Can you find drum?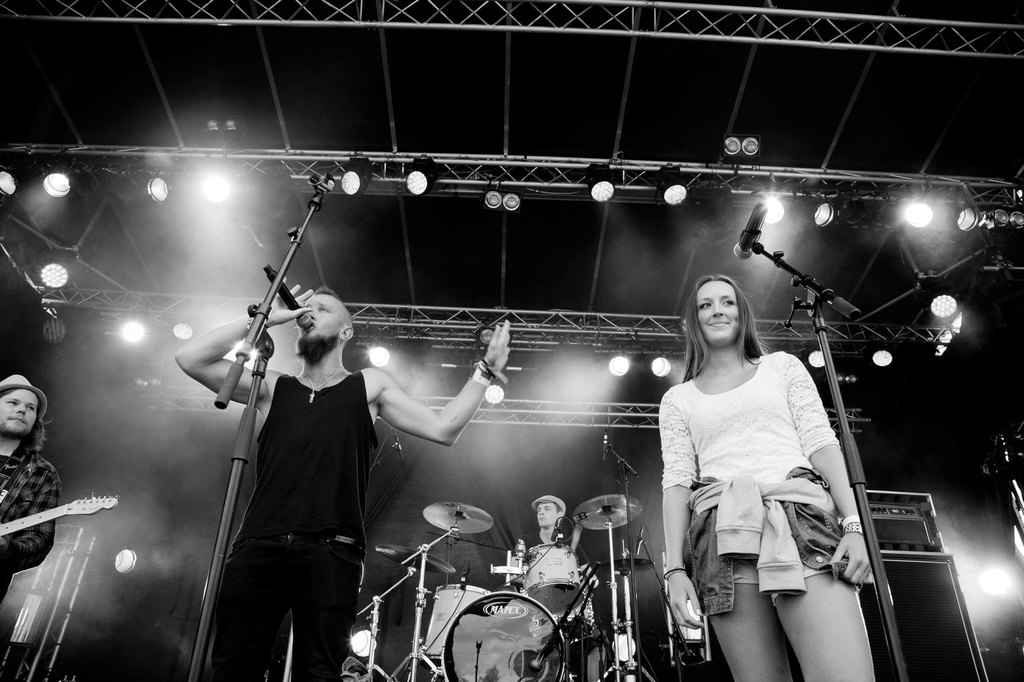
Yes, bounding box: (420,582,483,658).
